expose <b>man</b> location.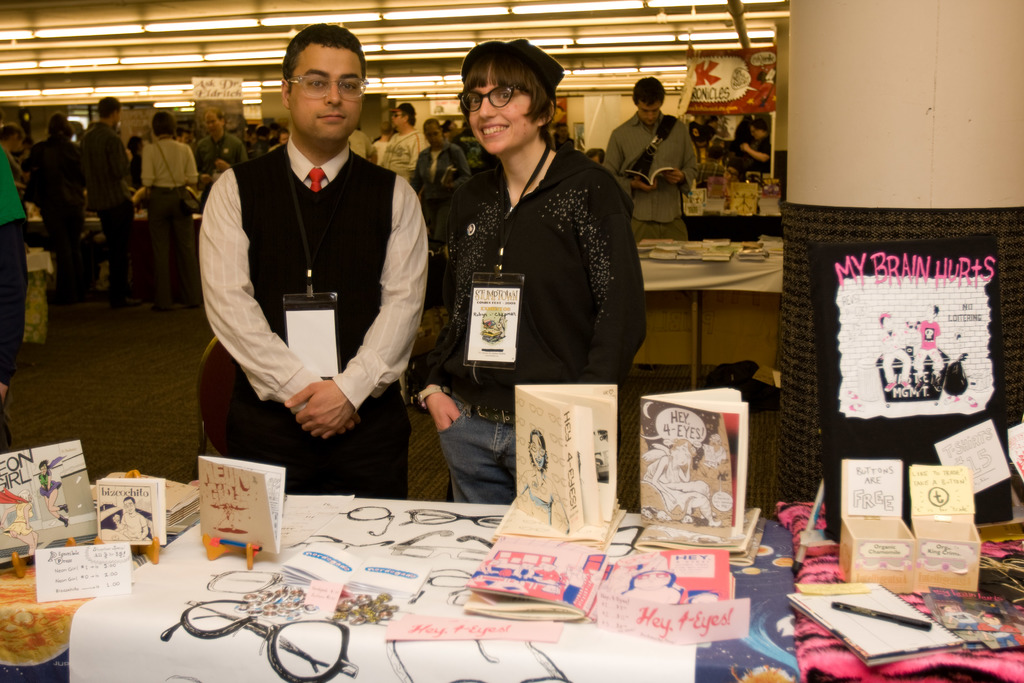
Exposed at [249, 126, 274, 157].
